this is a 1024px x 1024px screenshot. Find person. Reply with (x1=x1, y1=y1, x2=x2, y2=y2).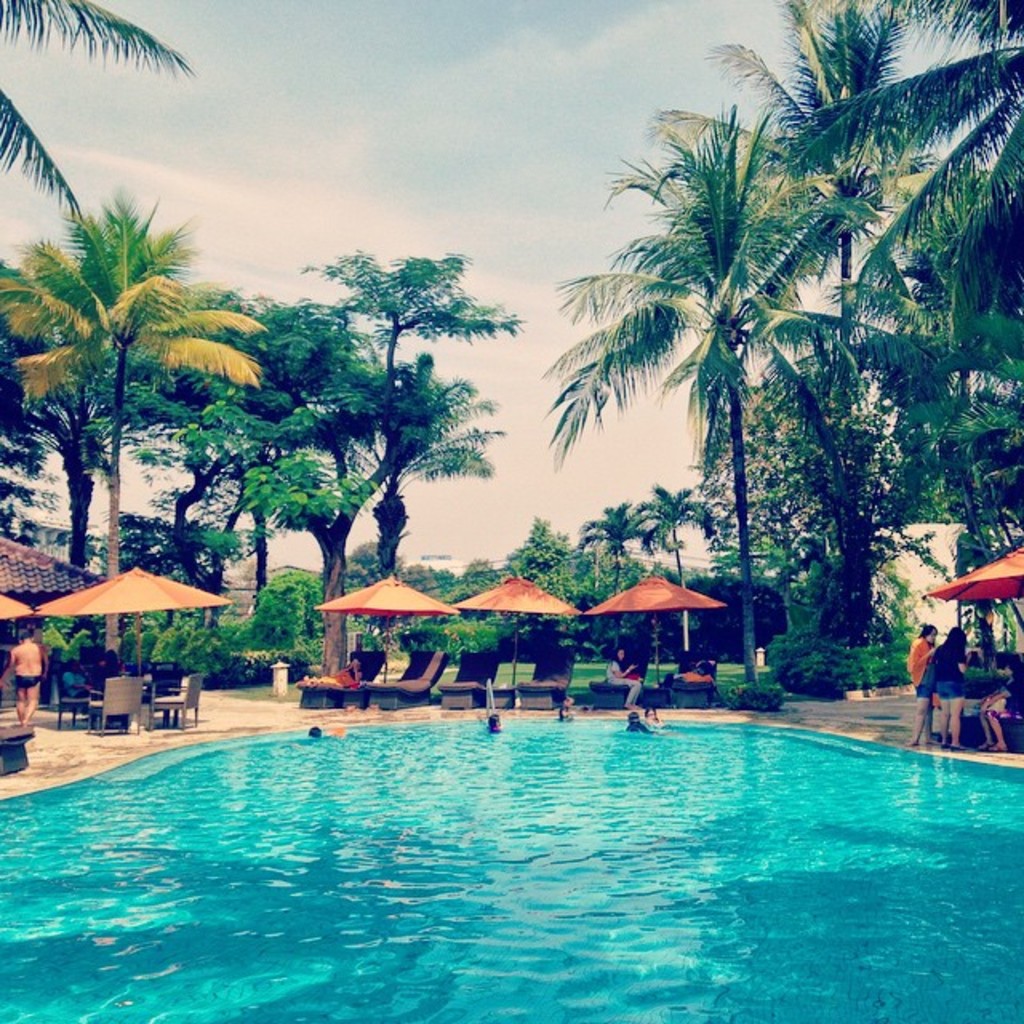
(x1=3, y1=638, x2=54, y2=730).
